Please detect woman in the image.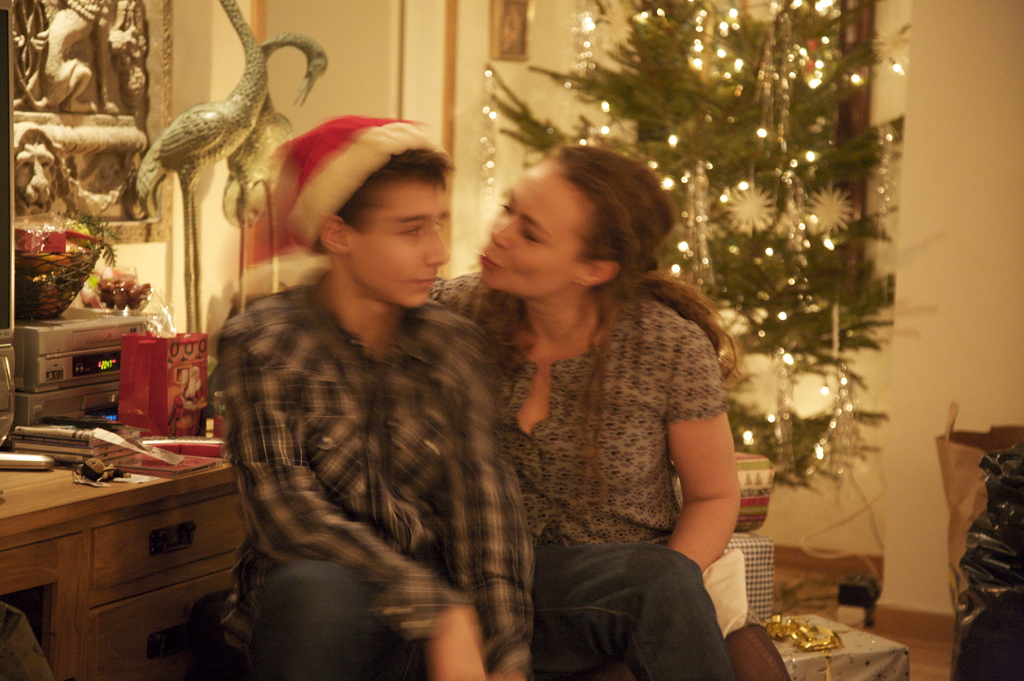
left=459, top=142, right=752, bottom=653.
